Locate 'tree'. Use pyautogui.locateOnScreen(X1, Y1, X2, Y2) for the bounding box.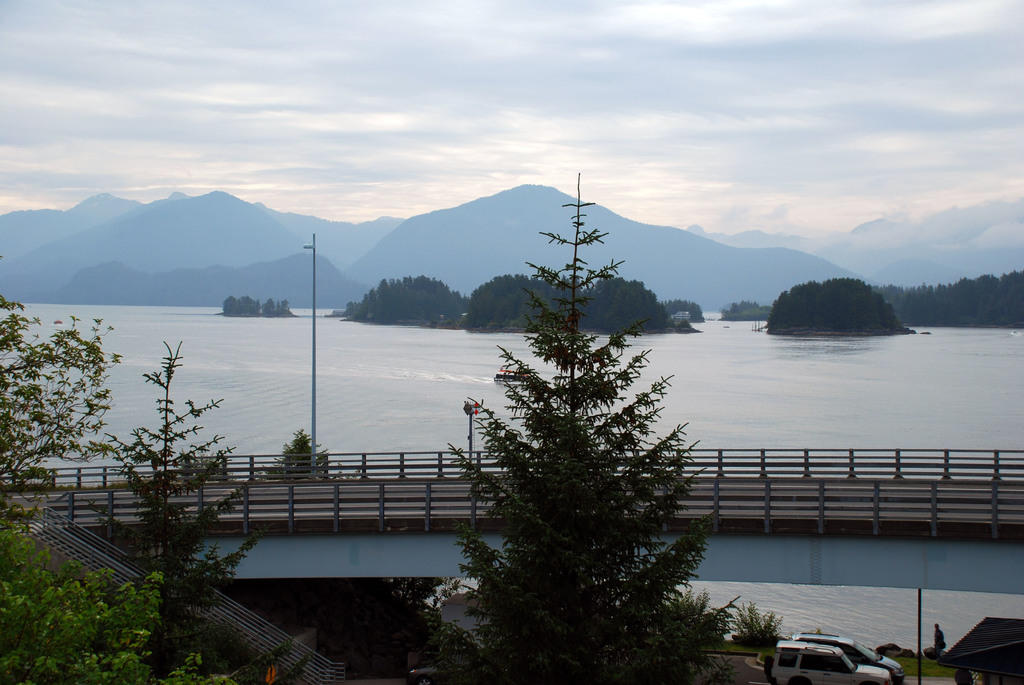
pyautogui.locateOnScreen(344, 273, 461, 324).
